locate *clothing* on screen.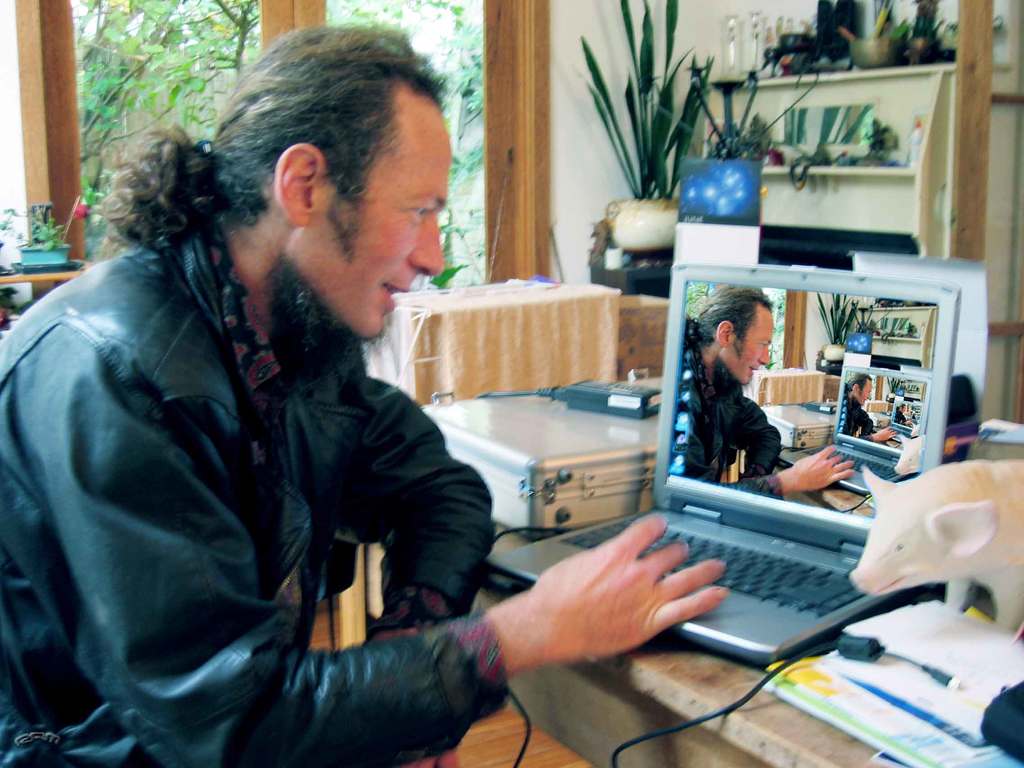
On screen at (left=667, top=339, right=790, bottom=492).
